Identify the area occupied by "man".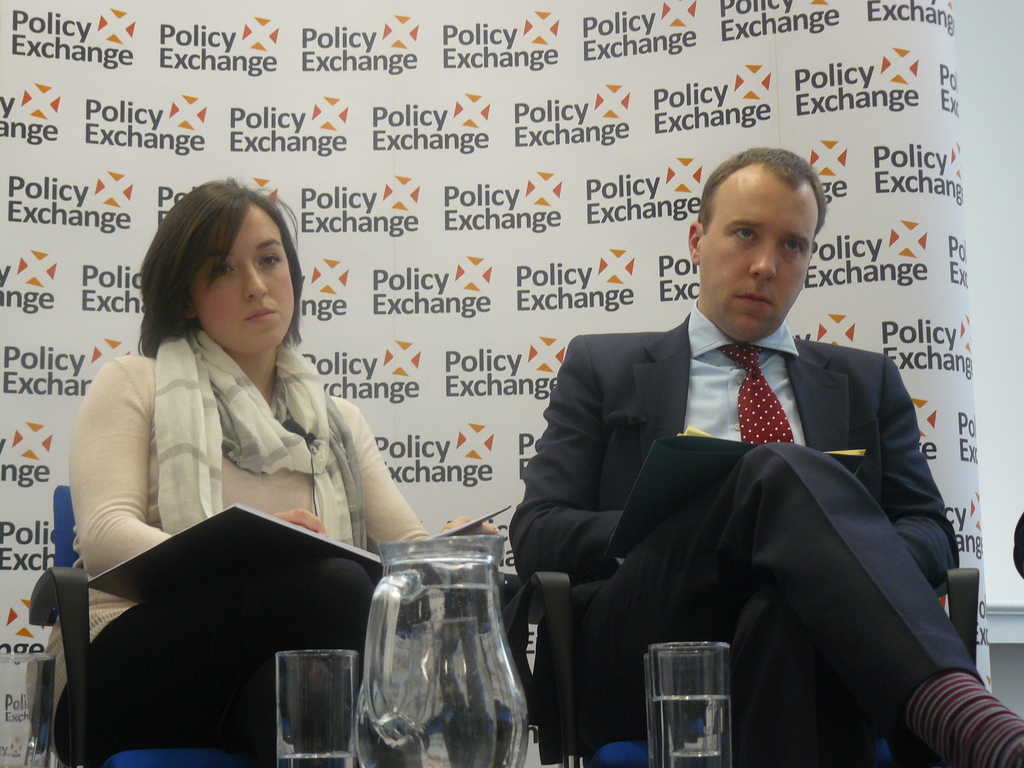
Area: rect(507, 140, 1023, 767).
